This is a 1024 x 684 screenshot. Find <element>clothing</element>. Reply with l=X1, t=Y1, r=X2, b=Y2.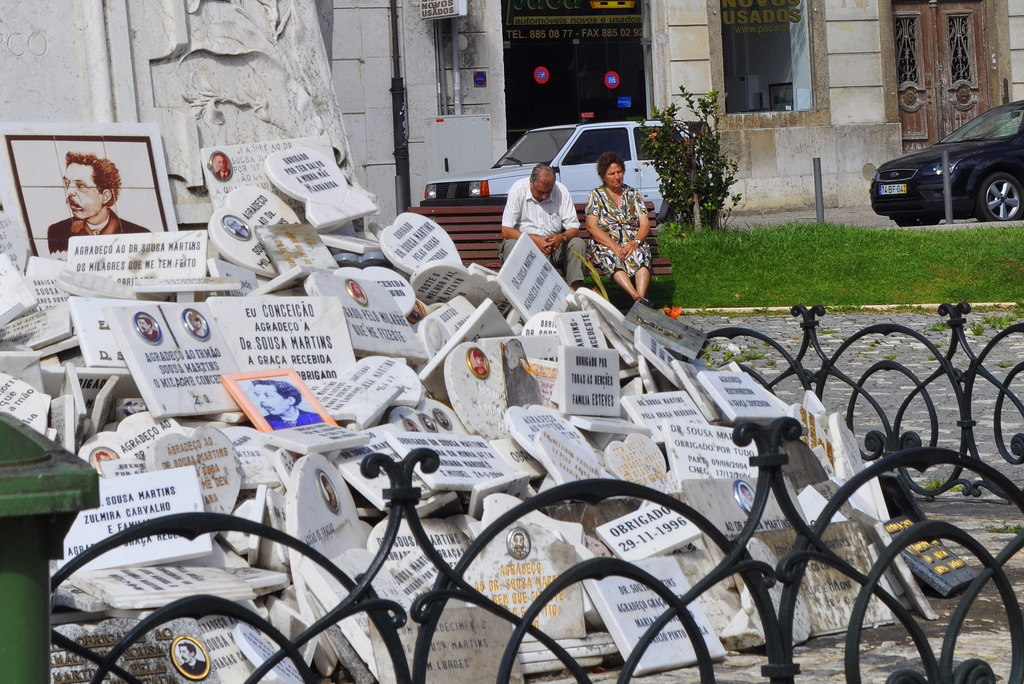
l=583, t=185, r=658, b=271.
